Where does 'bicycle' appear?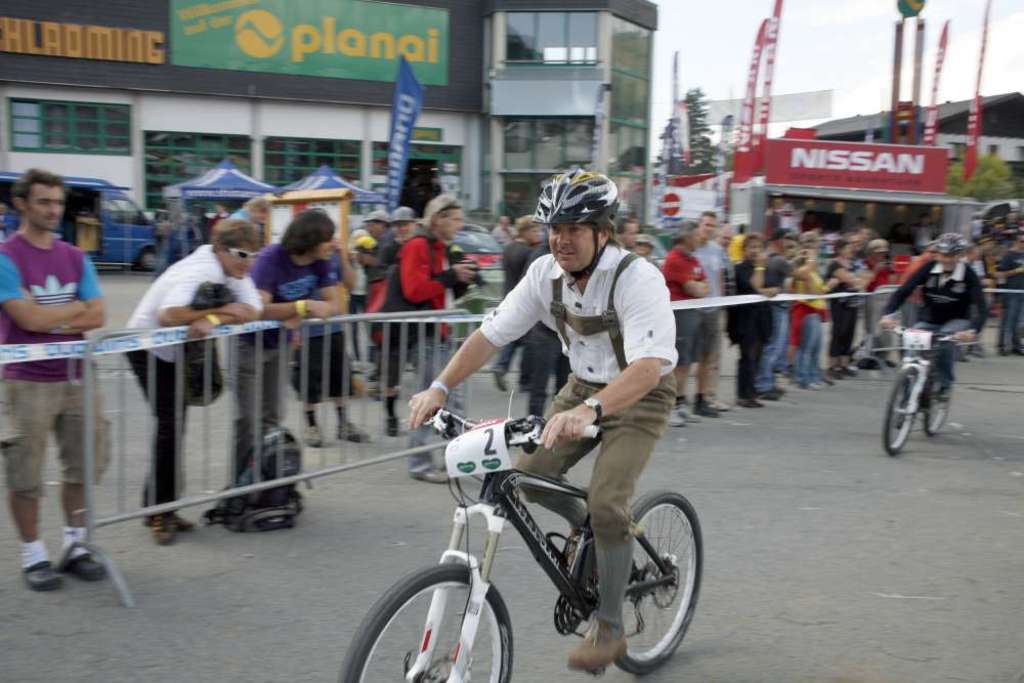
Appears at {"x1": 879, "y1": 323, "x2": 970, "y2": 456}.
